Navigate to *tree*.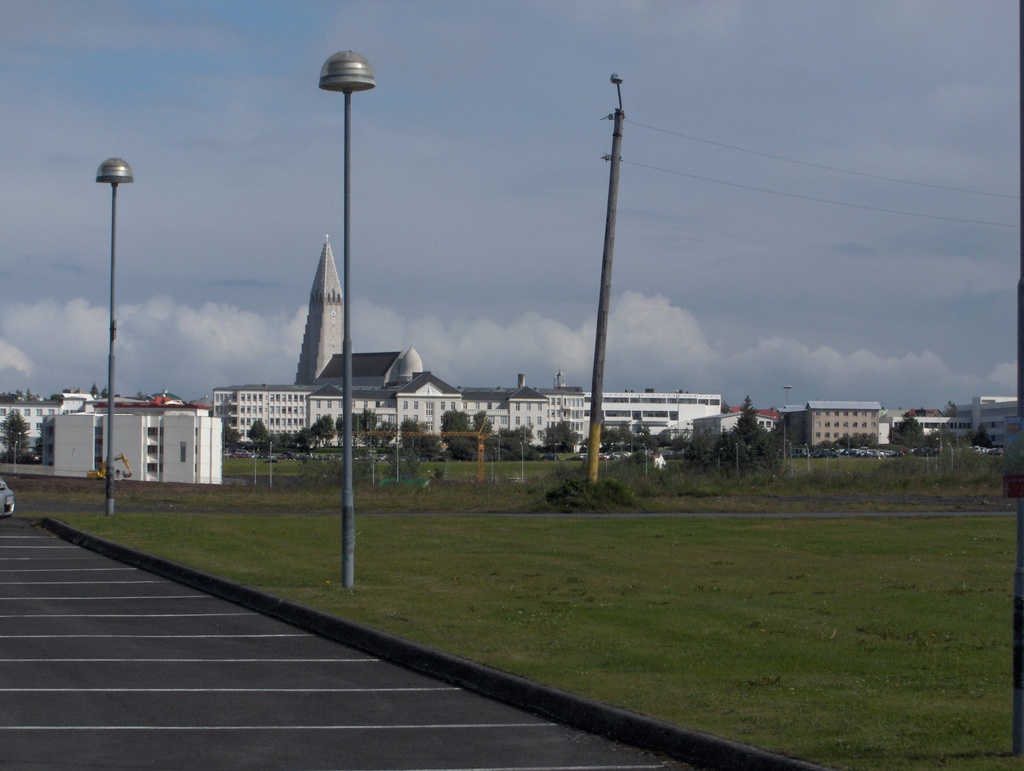
Navigation target: [0, 405, 35, 463].
